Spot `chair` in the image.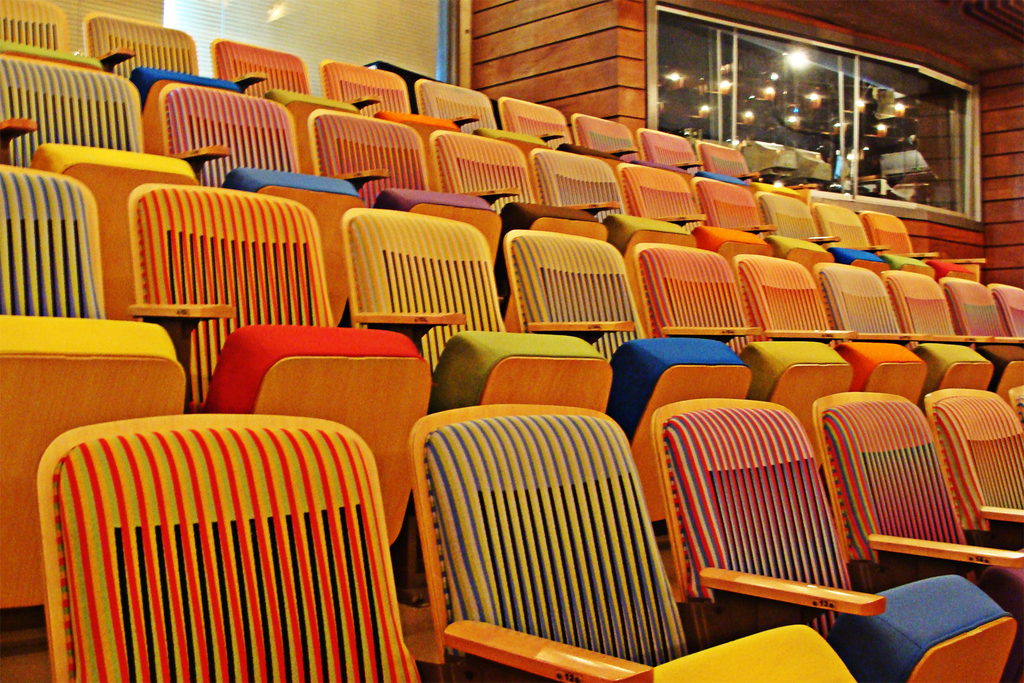
`chair` found at x1=924, y1=377, x2=1023, y2=555.
